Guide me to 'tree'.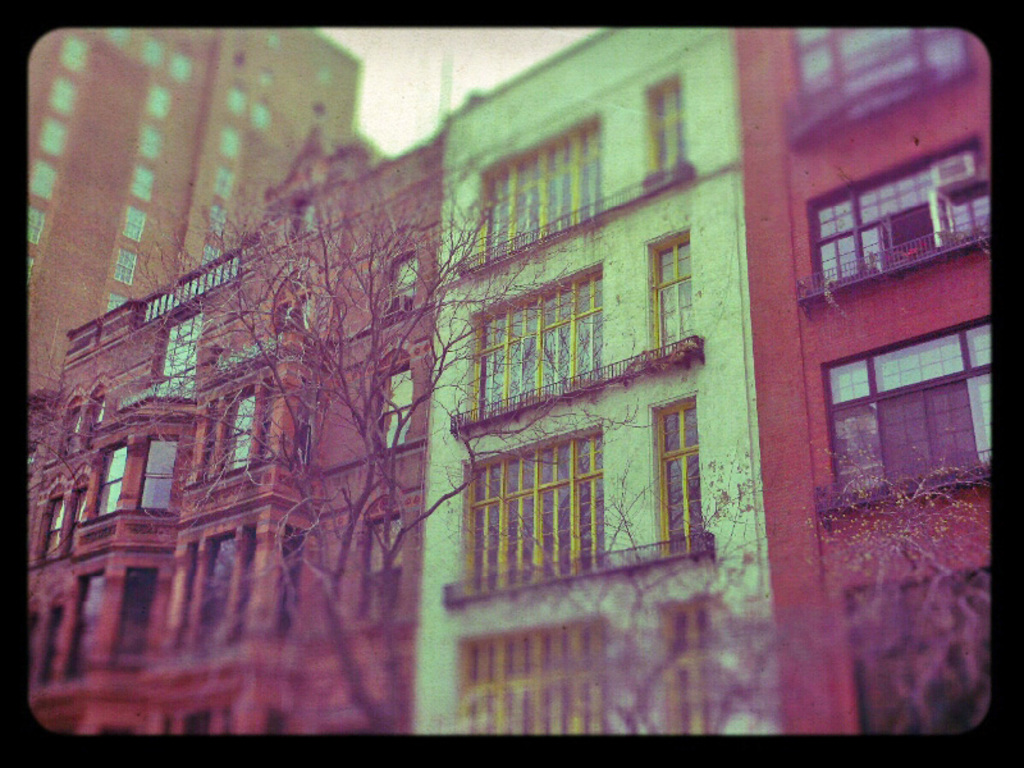
Guidance: 132 160 620 627.
